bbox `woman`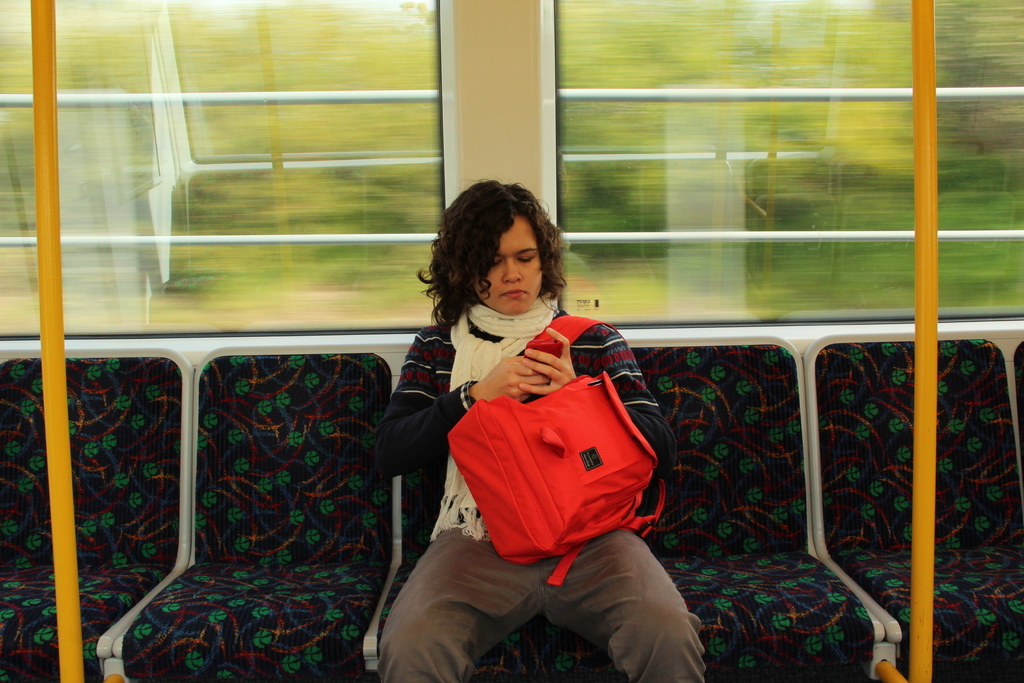
<region>368, 172, 670, 672</region>
